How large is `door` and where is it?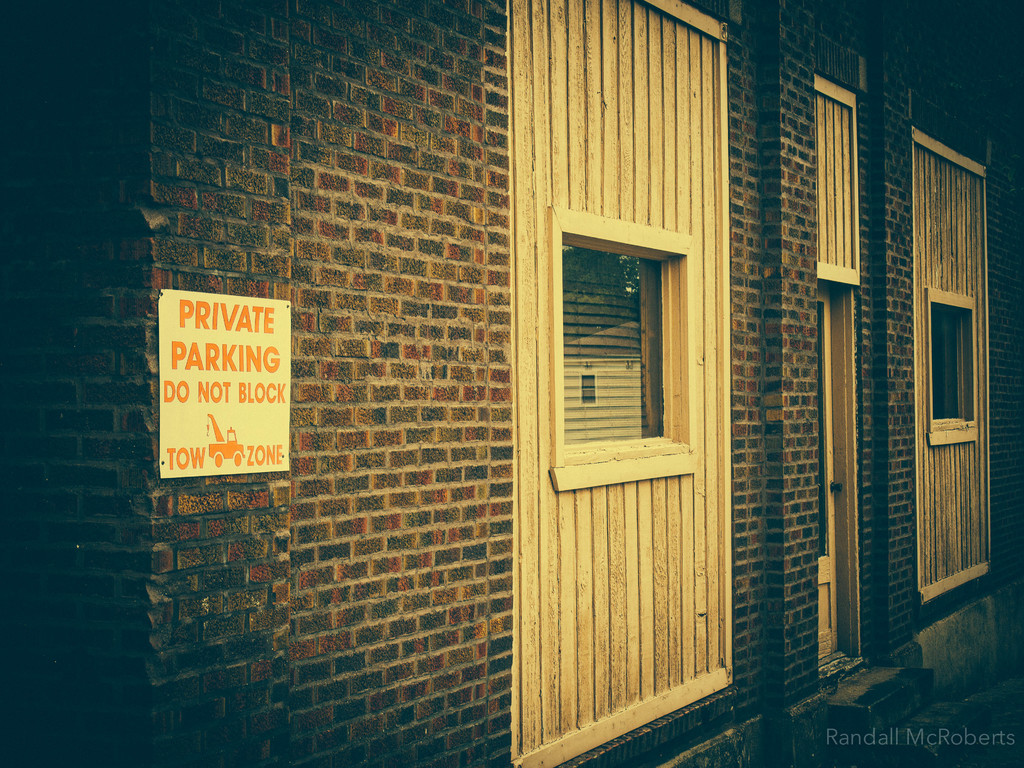
Bounding box: Rect(815, 290, 841, 662).
